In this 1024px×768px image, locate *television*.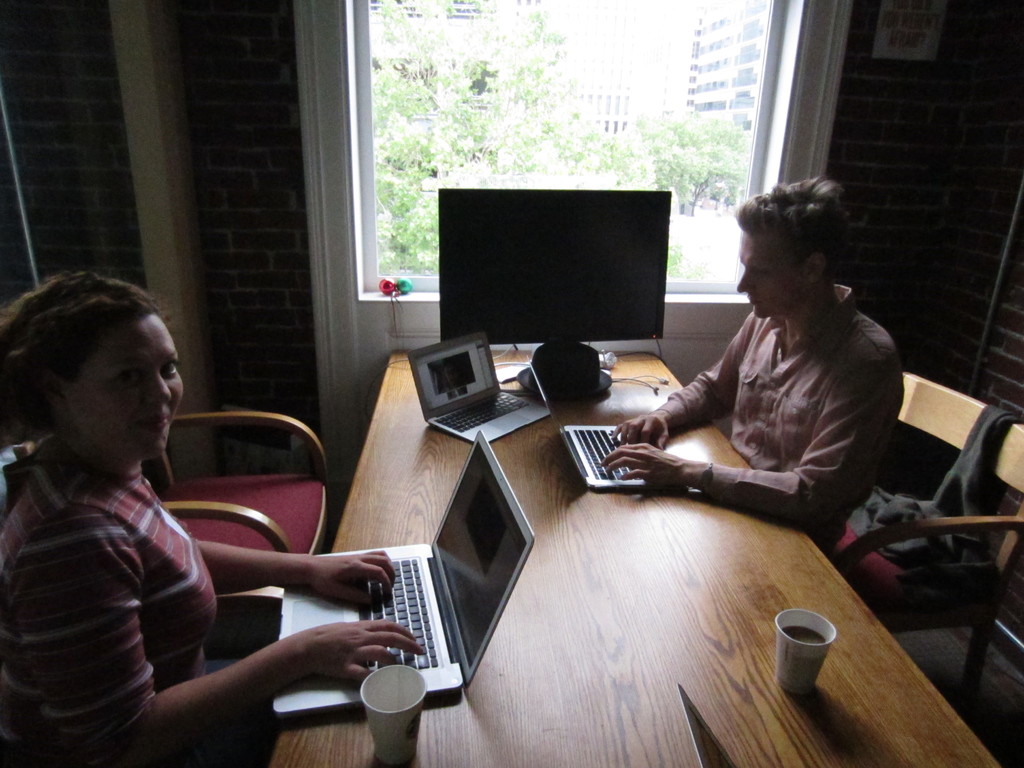
Bounding box: Rect(438, 187, 671, 399).
